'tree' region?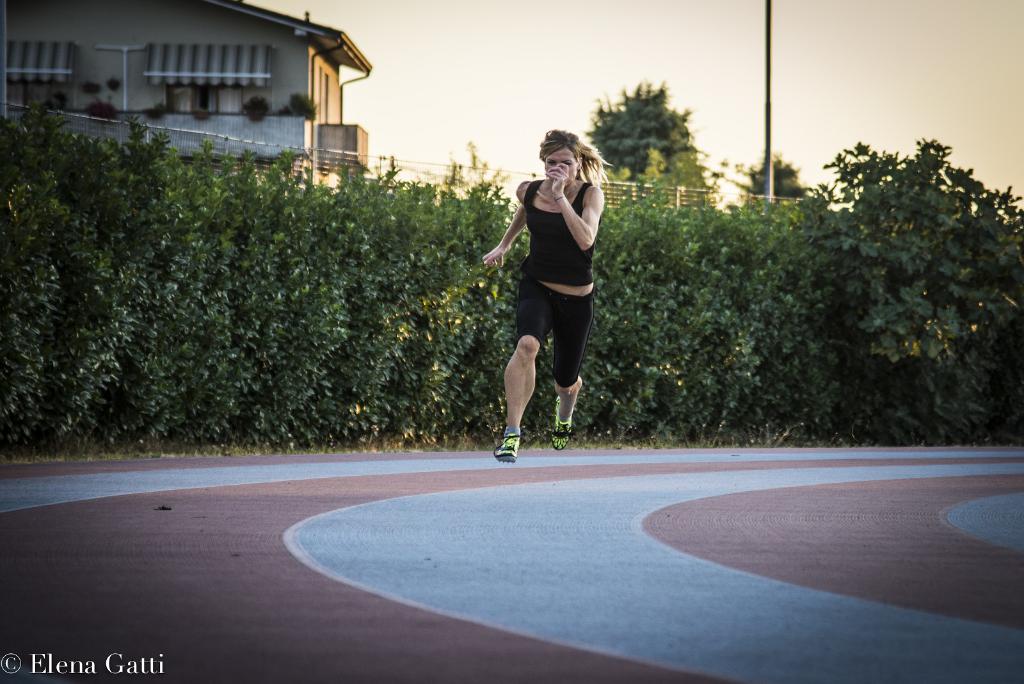
left=263, top=139, right=418, bottom=455
